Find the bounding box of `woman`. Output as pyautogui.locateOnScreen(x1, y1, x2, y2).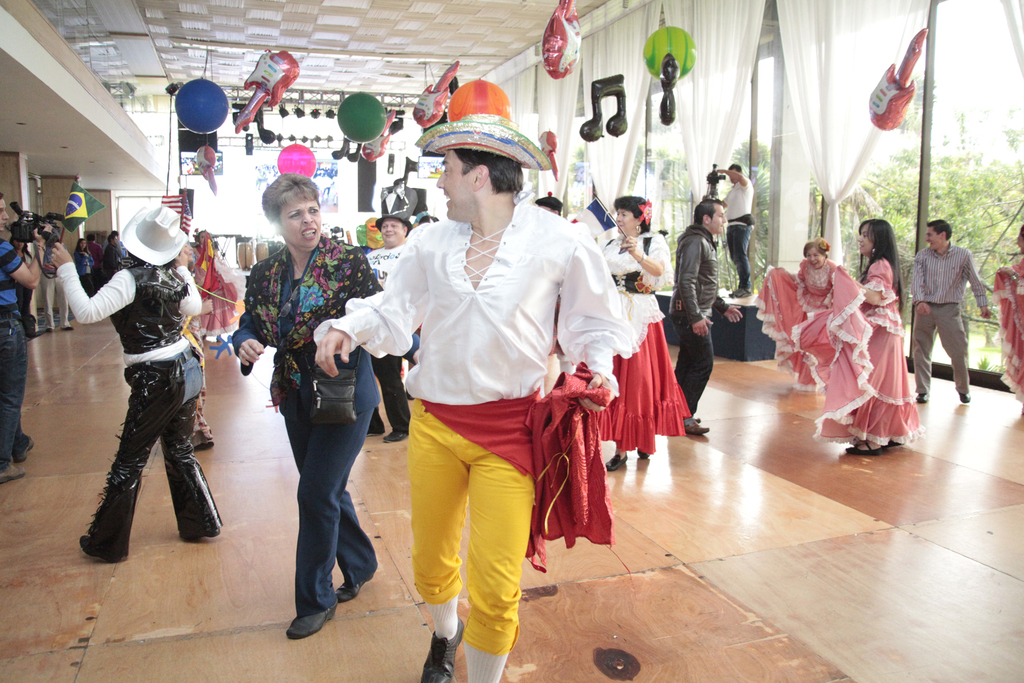
pyautogui.locateOnScreen(988, 221, 1023, 417).
